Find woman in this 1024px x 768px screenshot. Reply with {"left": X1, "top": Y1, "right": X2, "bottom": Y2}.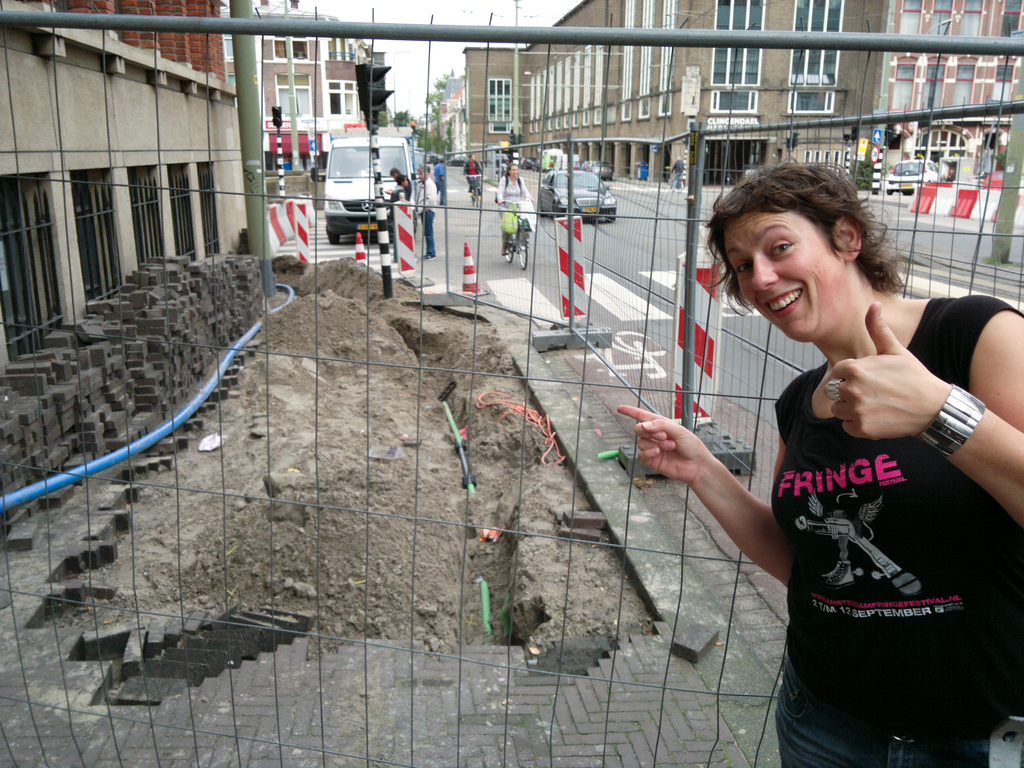
{"left": 613, "top": 161, "right": 1023, "bottom": 767}.
